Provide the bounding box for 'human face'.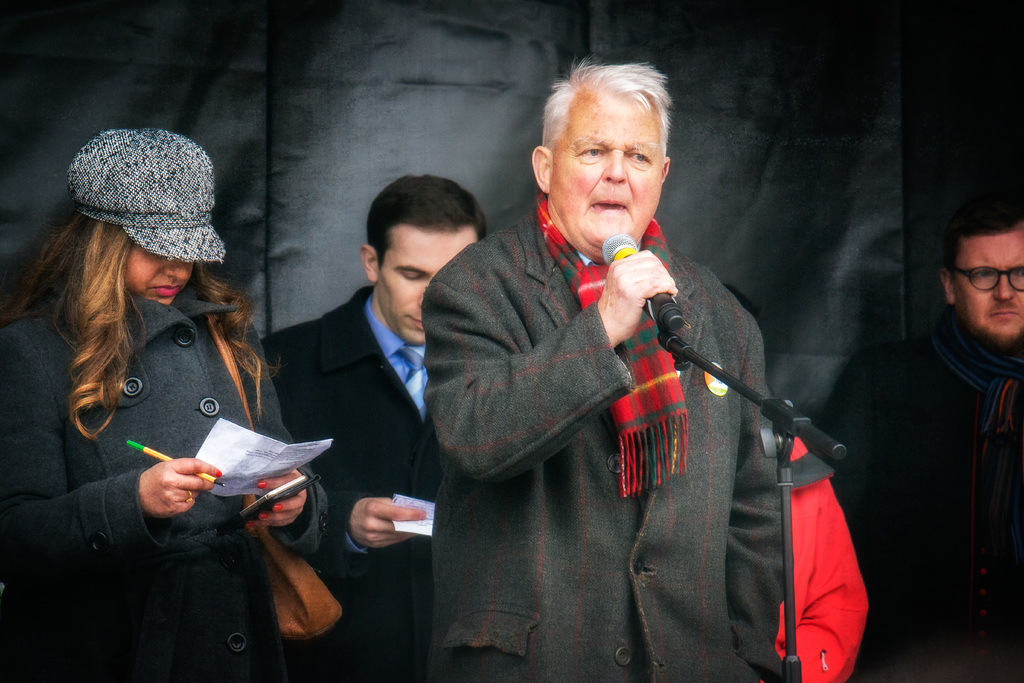
<box>127,243,195,304</box>.
